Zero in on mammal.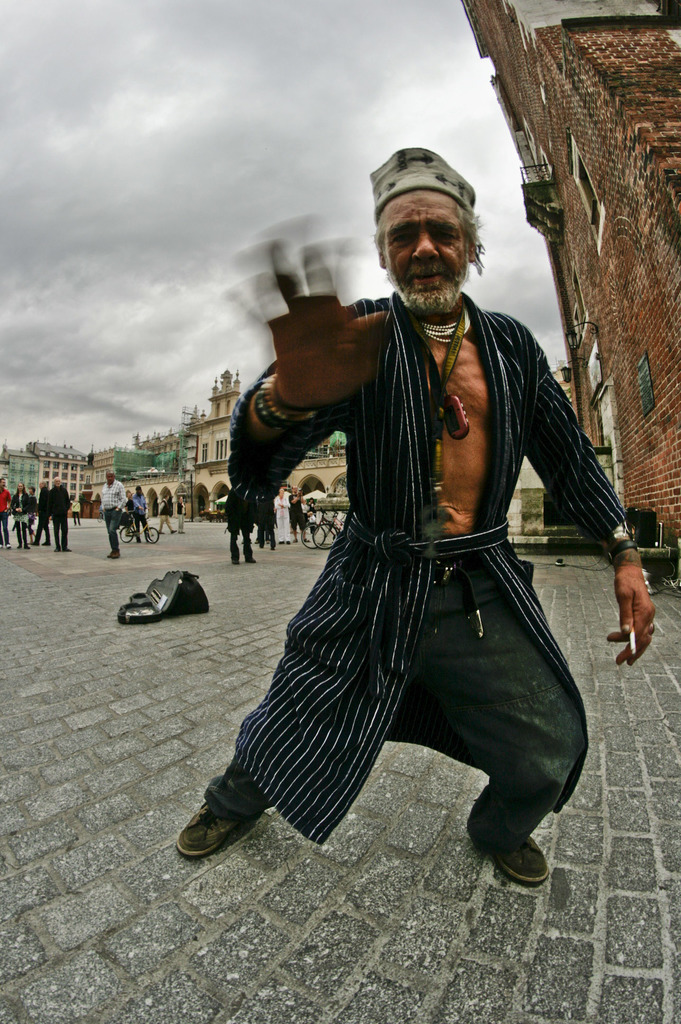
Zeroed in: (x1=71, y1=495, x2=84, y2=526).
